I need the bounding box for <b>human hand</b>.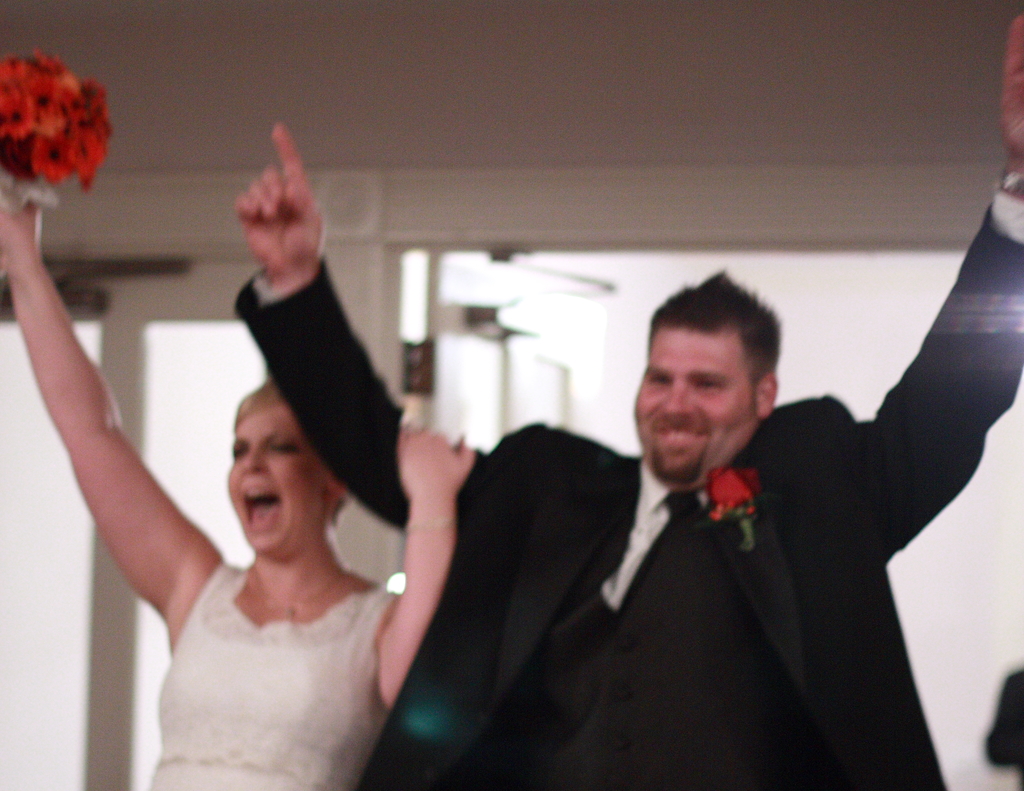
Here it is: {"x1": 1000, "y1": 14, "x2": 1023, "y2": 164}.
